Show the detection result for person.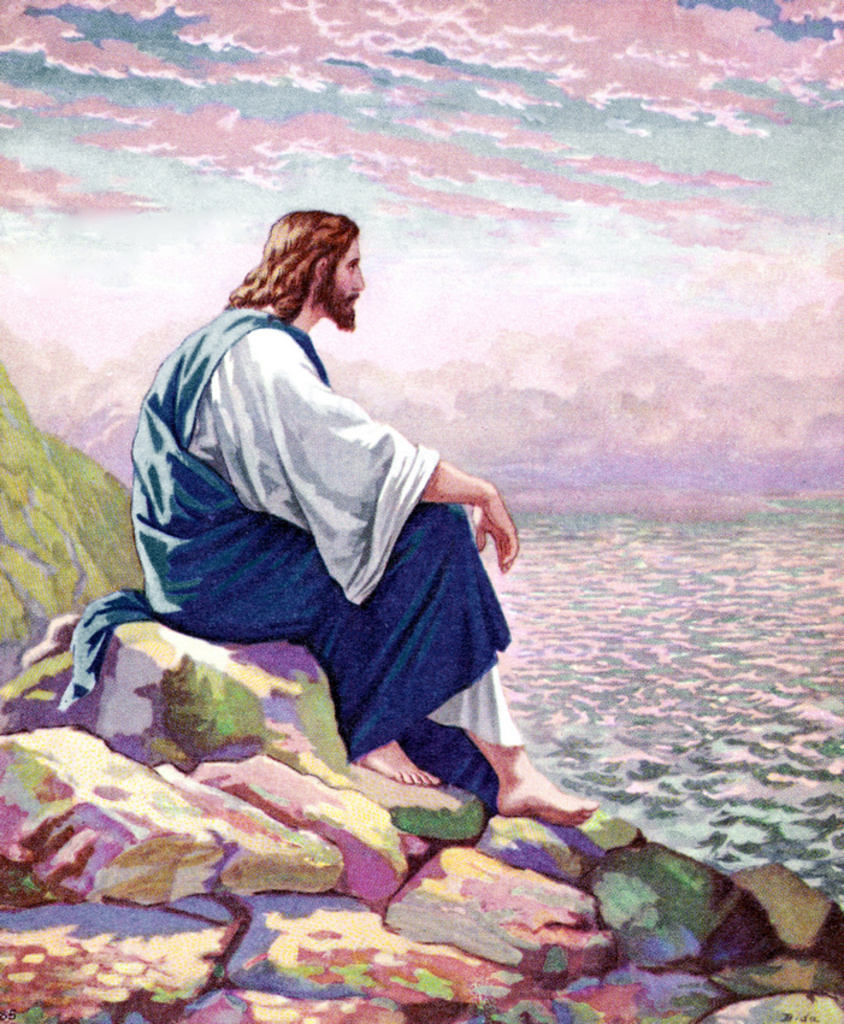
select_region(104, 194, 517, 817).
